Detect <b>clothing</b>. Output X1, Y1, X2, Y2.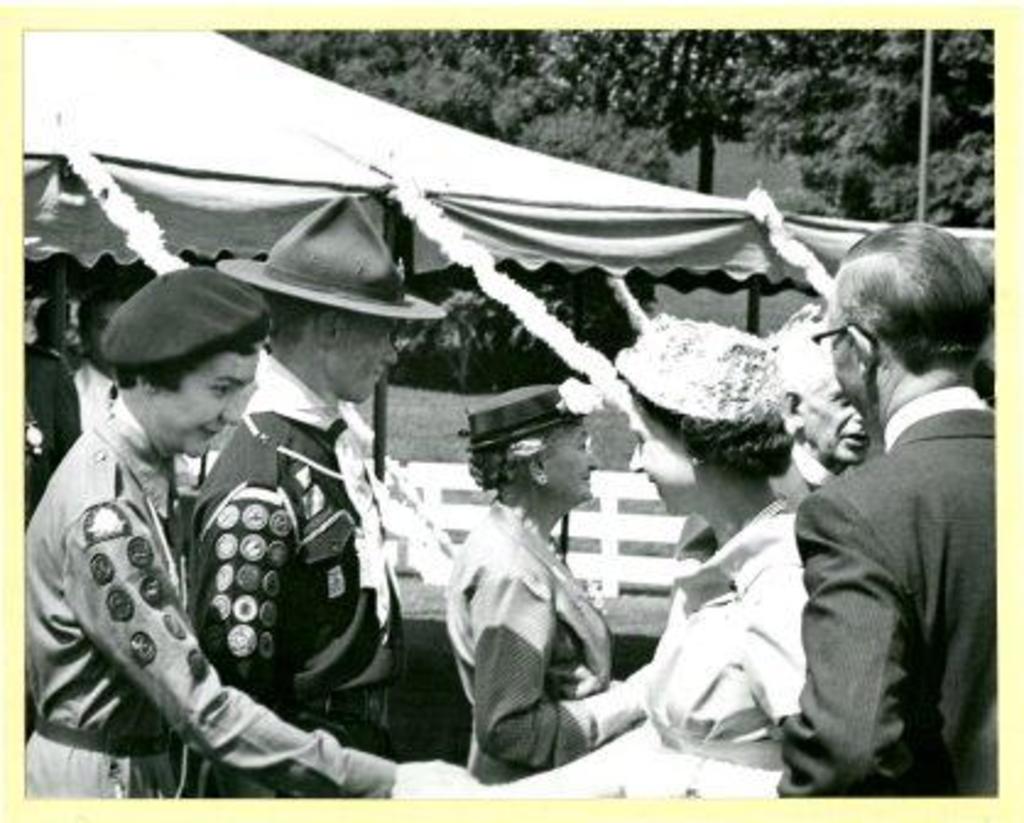
767, 446, 857, 532.
